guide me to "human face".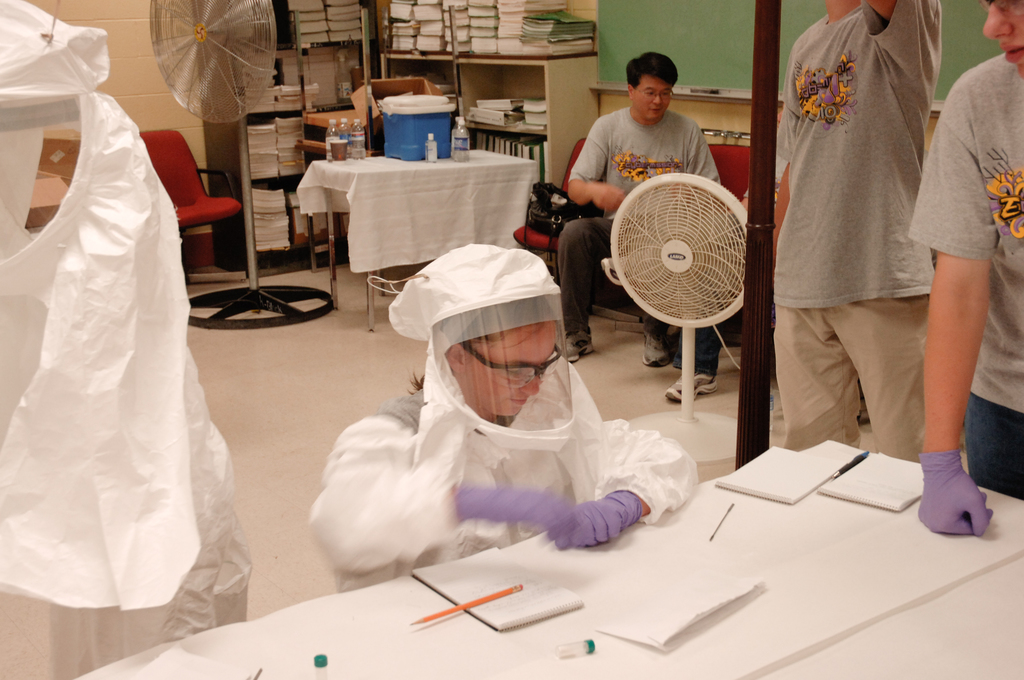
Guidance: x1=635 y1=74 x2=671 y2=119.
